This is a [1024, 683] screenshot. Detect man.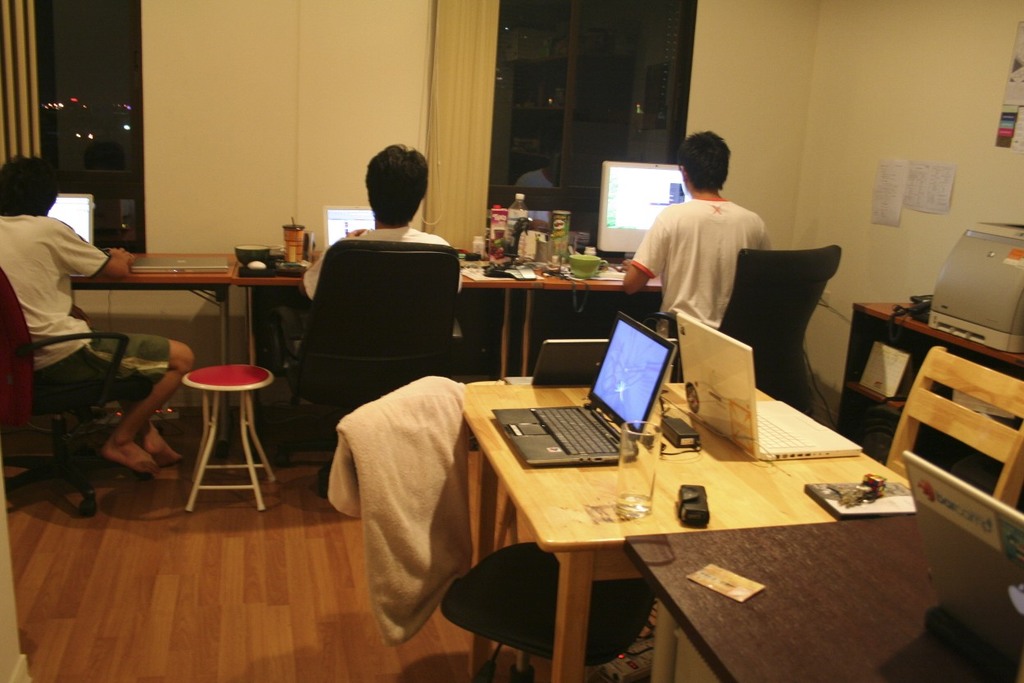
Rect(303, 141, 467, 334).
